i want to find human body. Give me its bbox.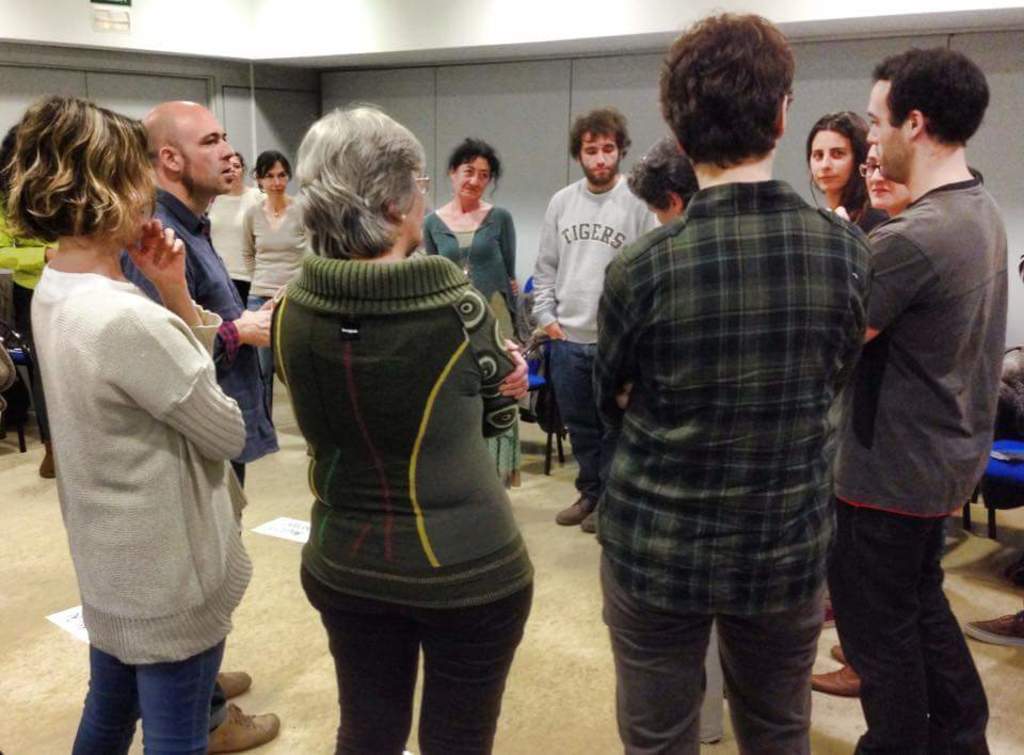
detection(813, 142, 913, 696).
